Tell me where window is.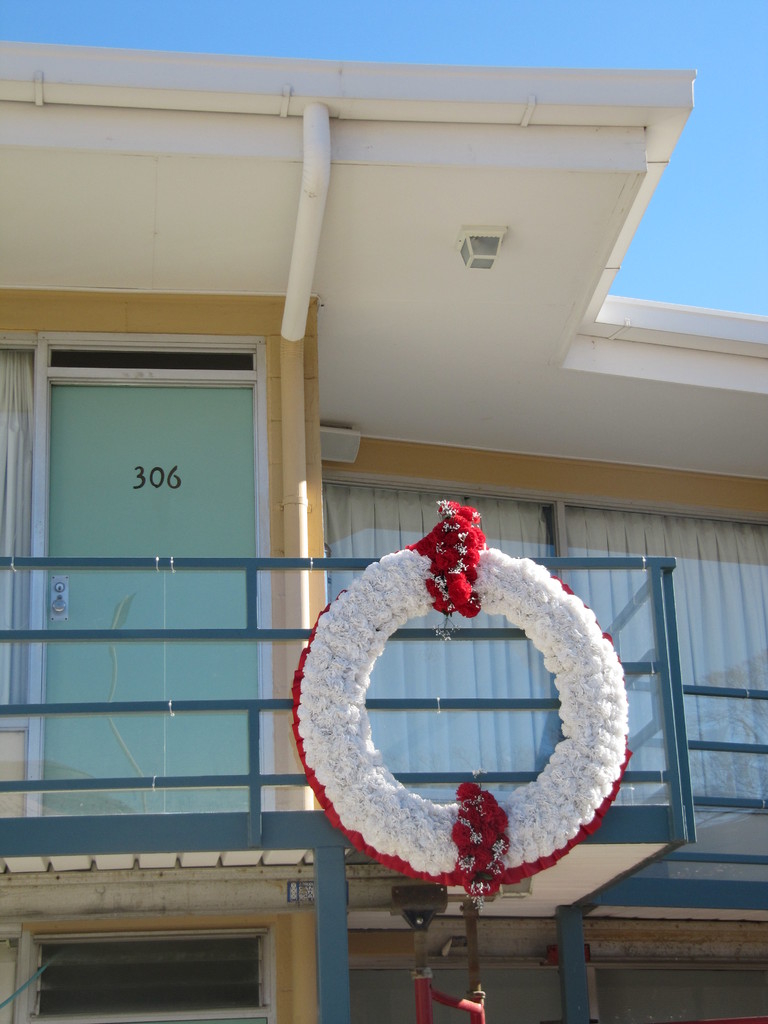
window is at pyautogui.locateOnScreen(312, 481, 765, 898).
